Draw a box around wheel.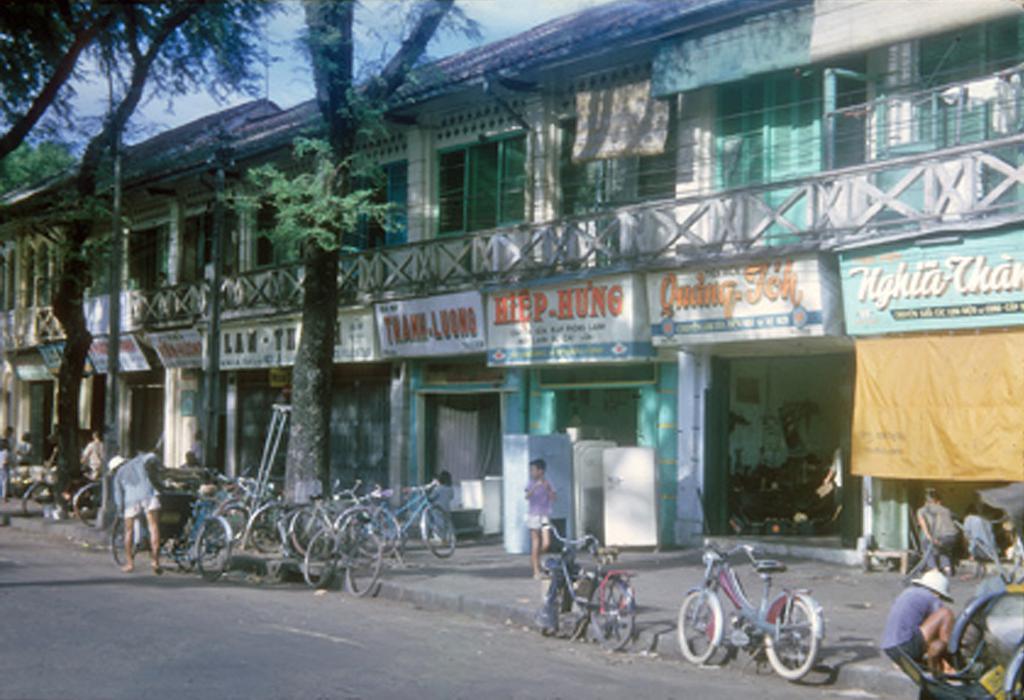
region(760, 593, 823, 678).
